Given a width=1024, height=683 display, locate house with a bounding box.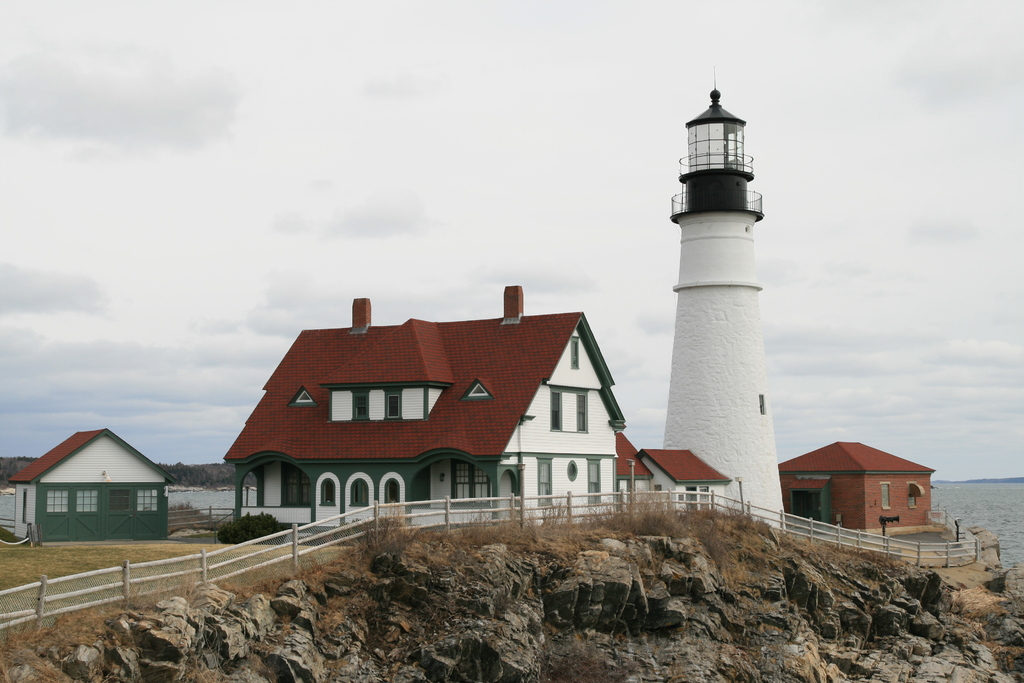
Located: 227,278,729,532.
